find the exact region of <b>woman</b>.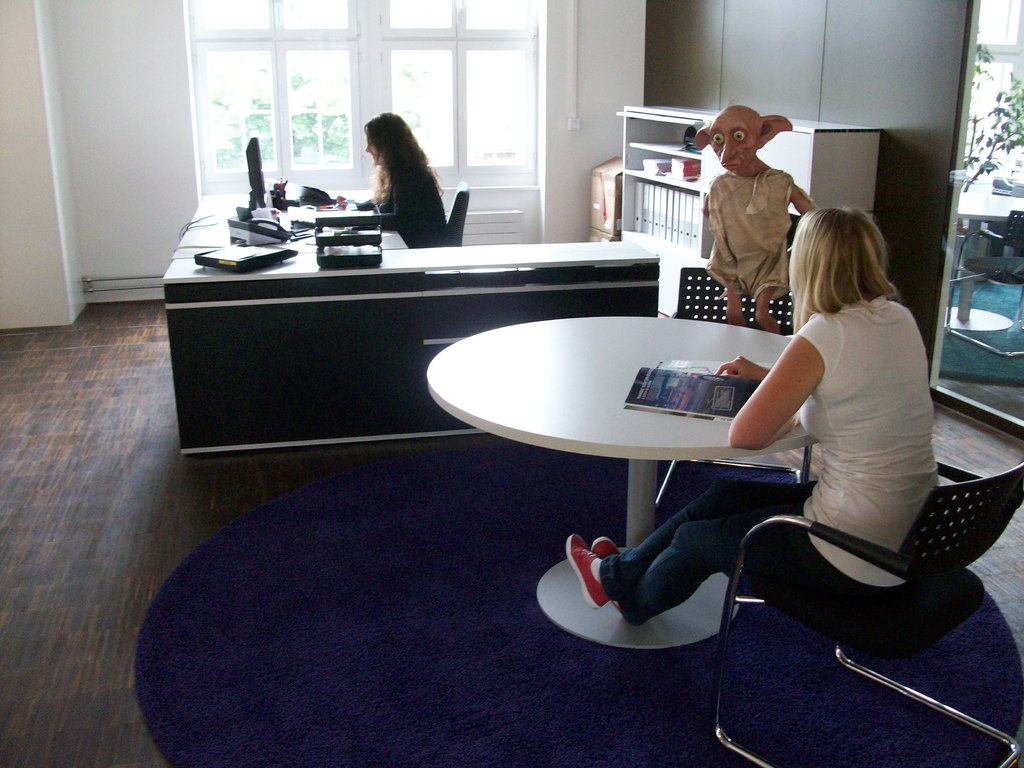
Exact region: 724, 181, 947, 629.
